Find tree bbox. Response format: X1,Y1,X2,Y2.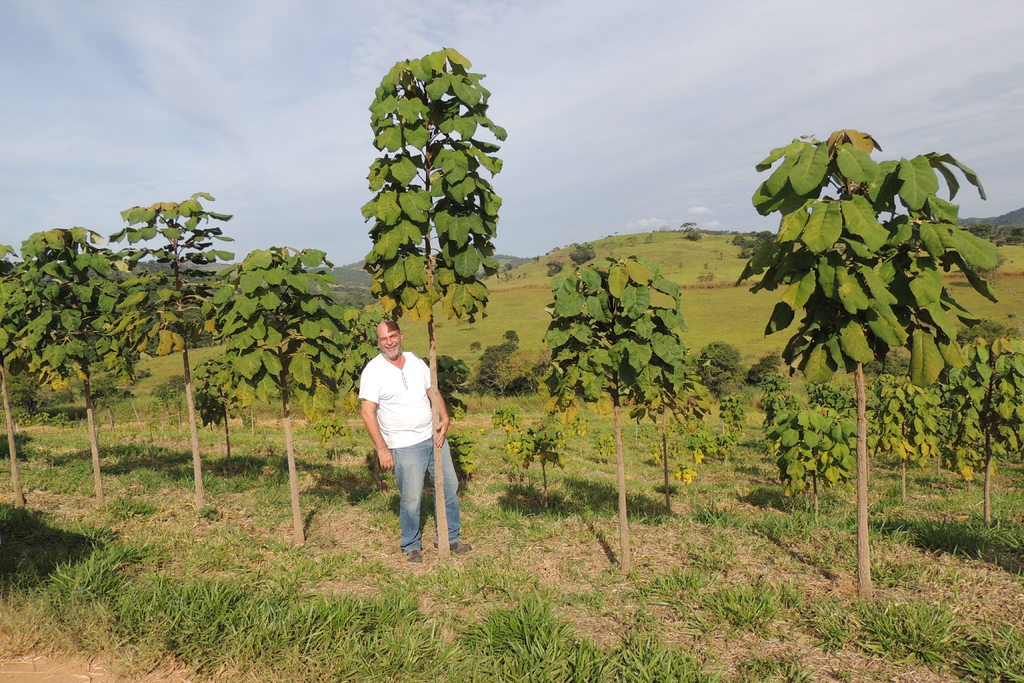
740,136,991,611.
